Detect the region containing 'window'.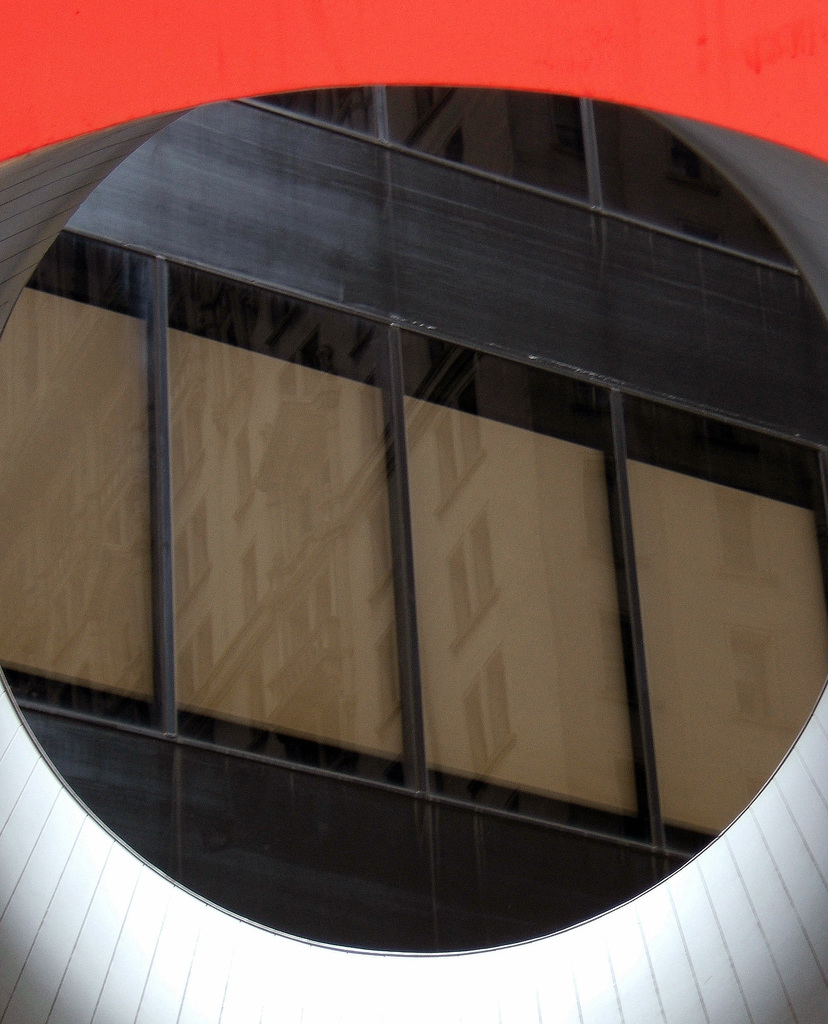
select_region(623, 394, 827, 867).
